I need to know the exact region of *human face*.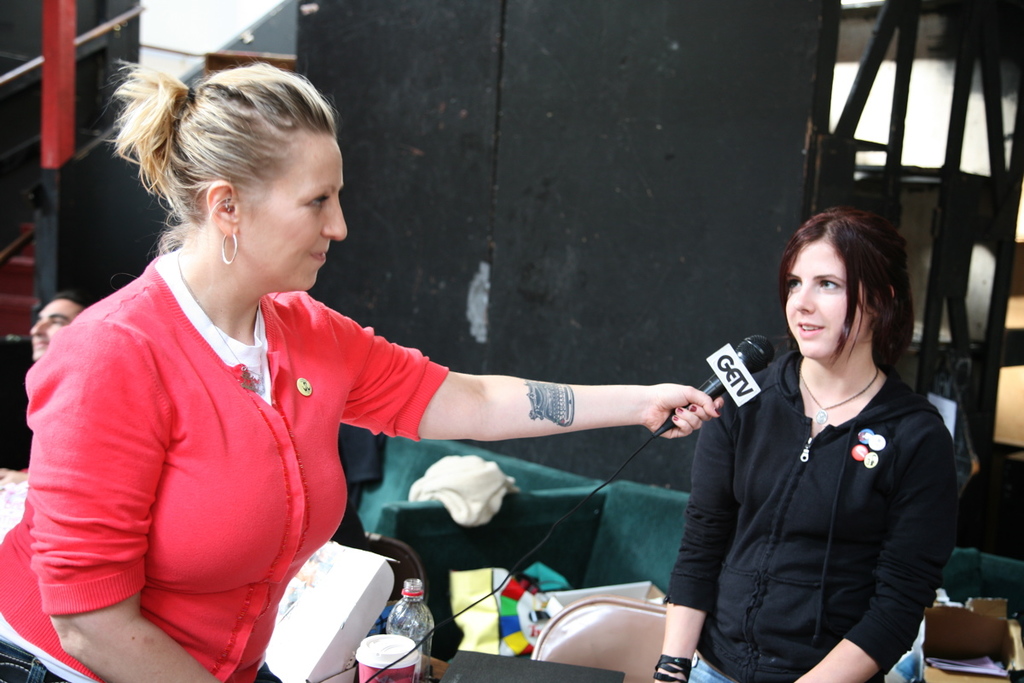
Region: <box>785,236,870,354</box>.
